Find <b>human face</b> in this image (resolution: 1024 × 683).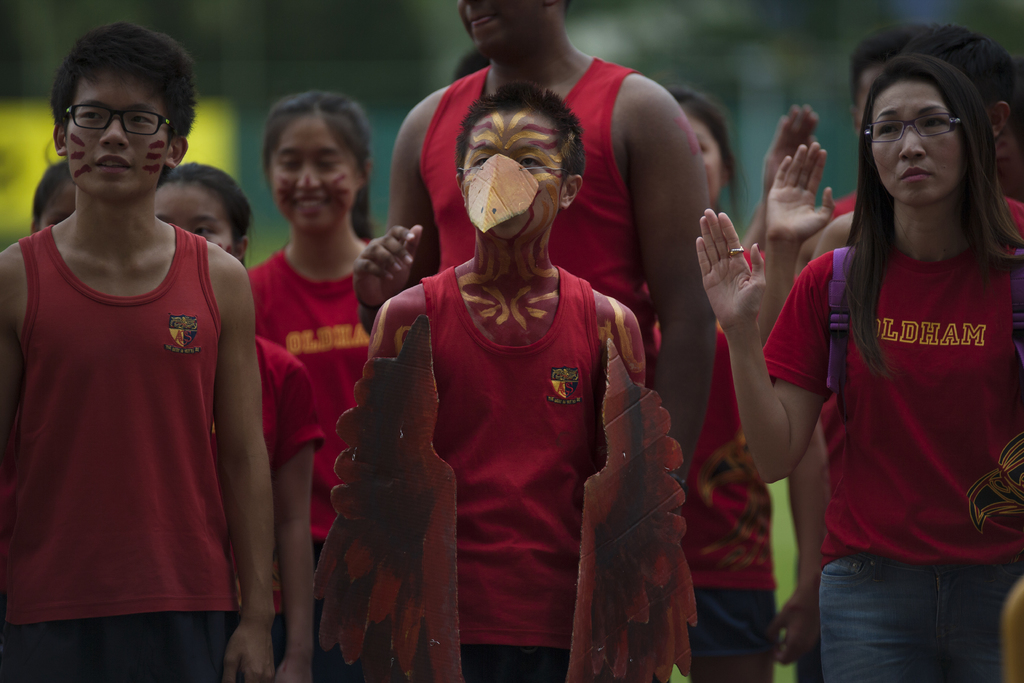
rect(872, 79, 961, 204).
